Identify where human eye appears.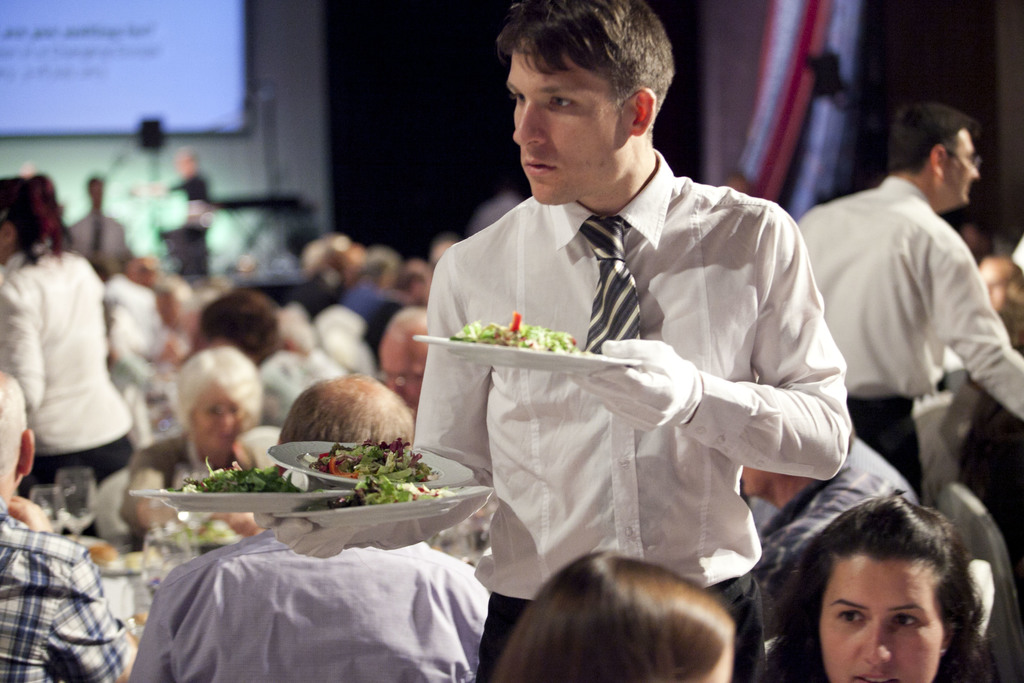
Appears at (509,92,528,105).
